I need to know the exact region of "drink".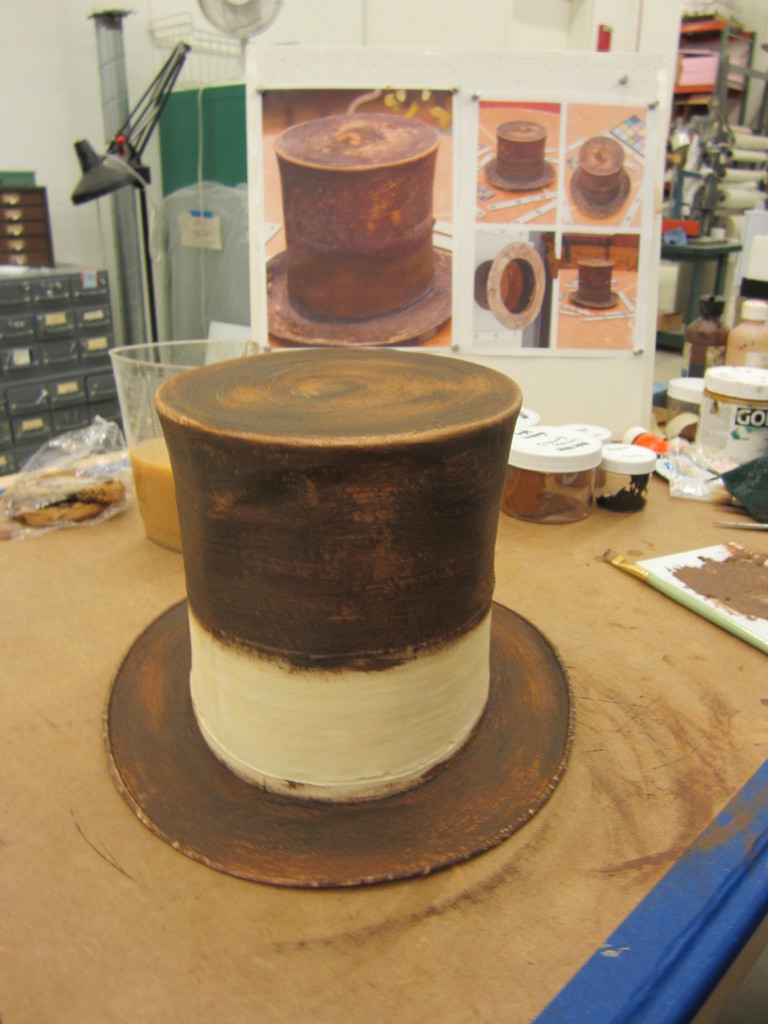
Region: detection(129, 428, 185, 544).
